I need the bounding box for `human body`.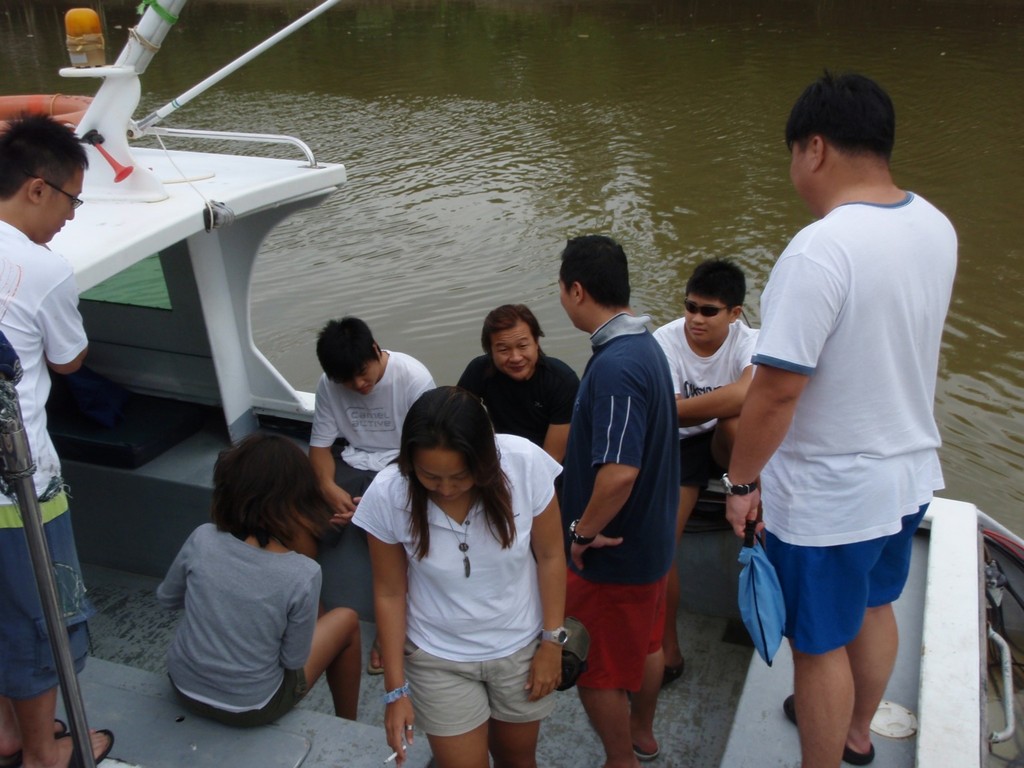
Here it is: [x1=0, y1=220, x2=121, y2=767].
